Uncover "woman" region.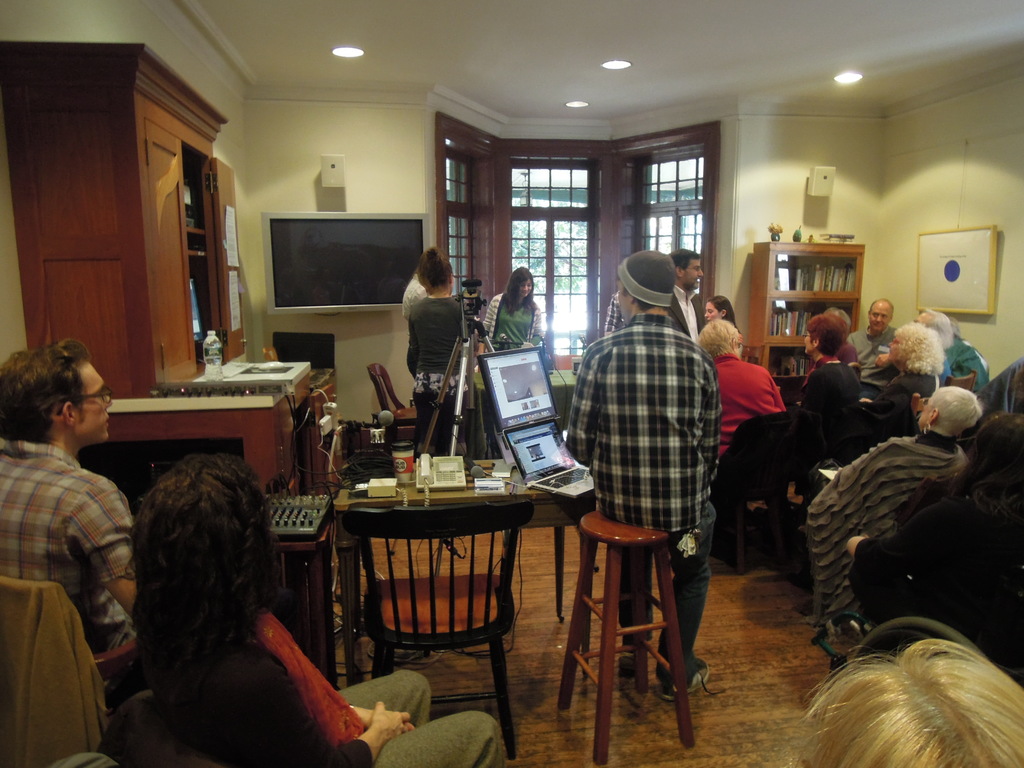
Uncovered: bbox=[476, 264, 542, 369].
